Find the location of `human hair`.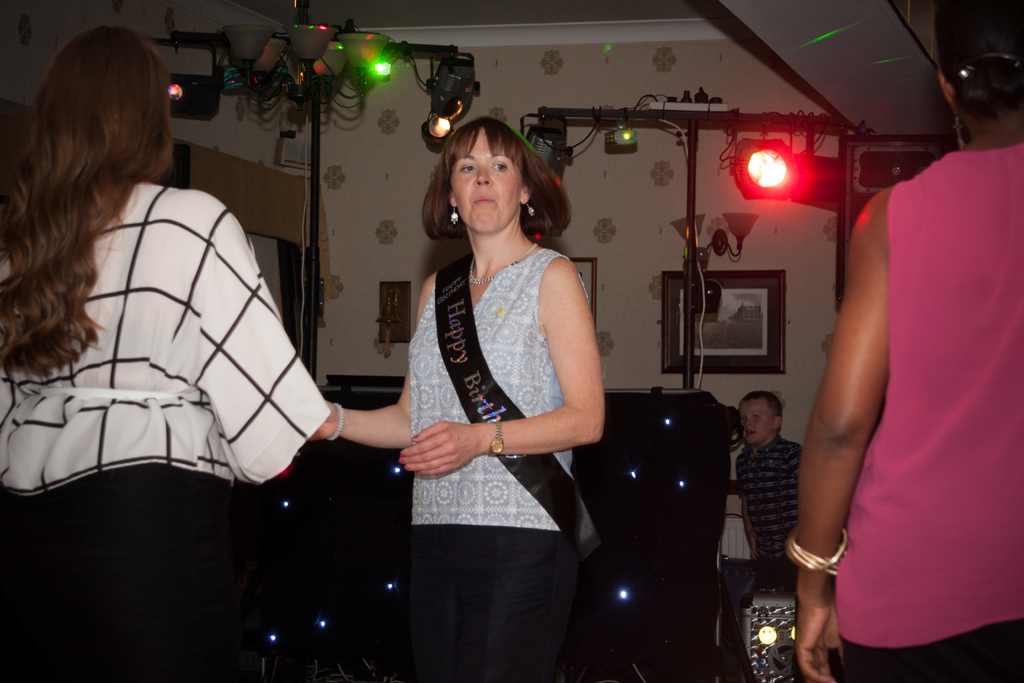
Location: bbox(0, 26, 175, 375).
